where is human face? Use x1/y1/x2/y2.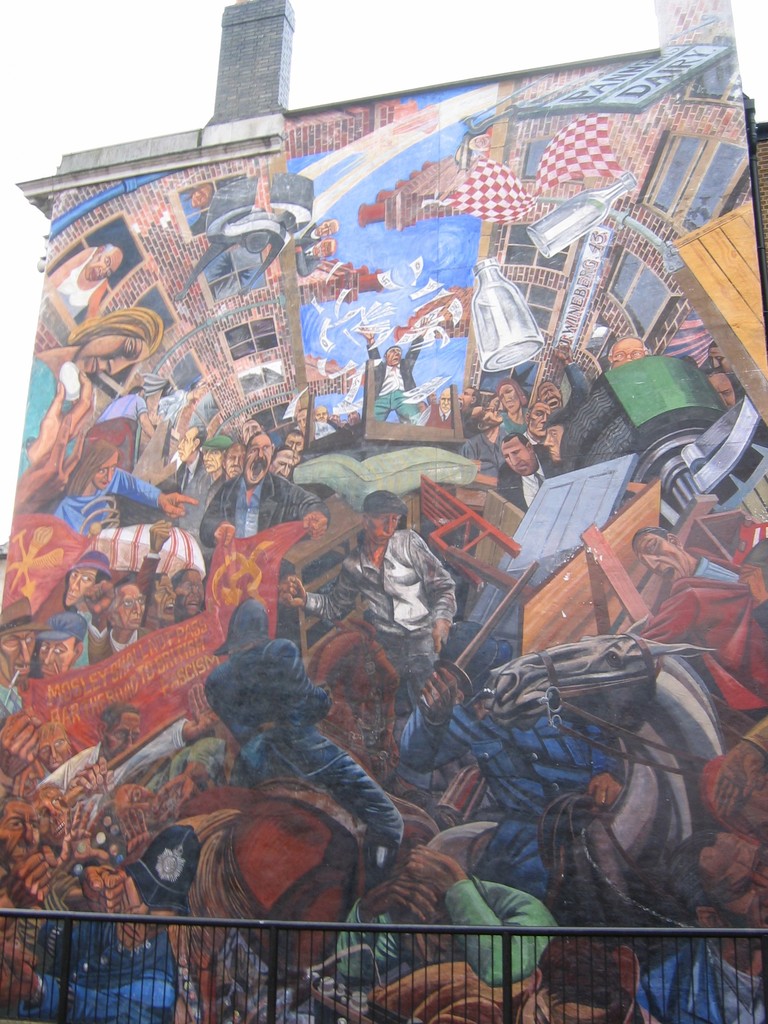
93/449/118/487.
